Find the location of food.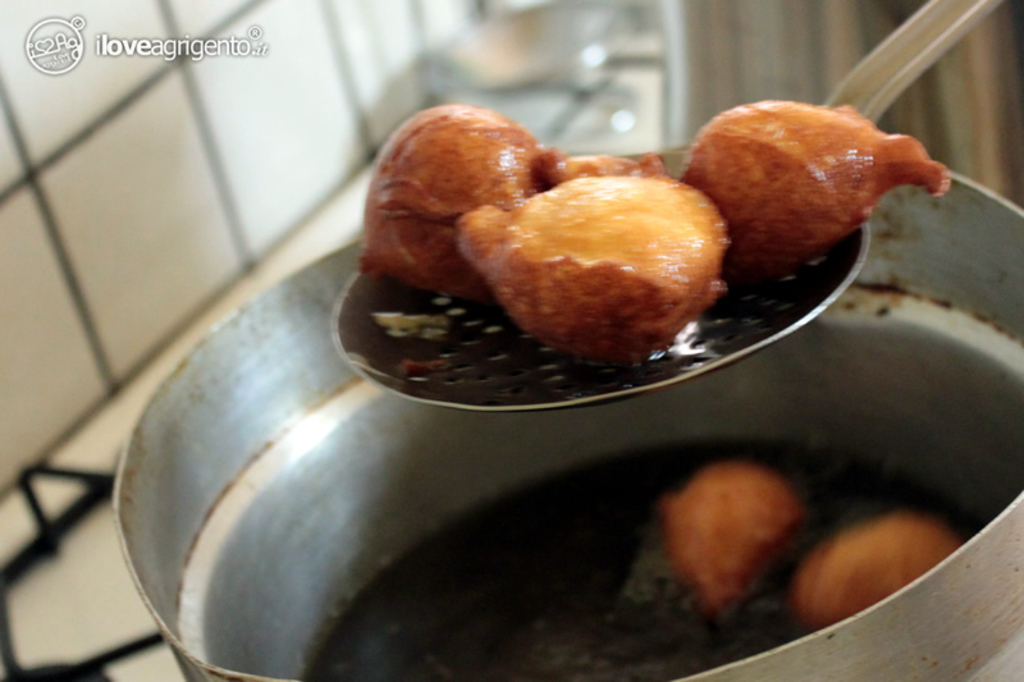
Location: box(788, 512, 964, 626).
